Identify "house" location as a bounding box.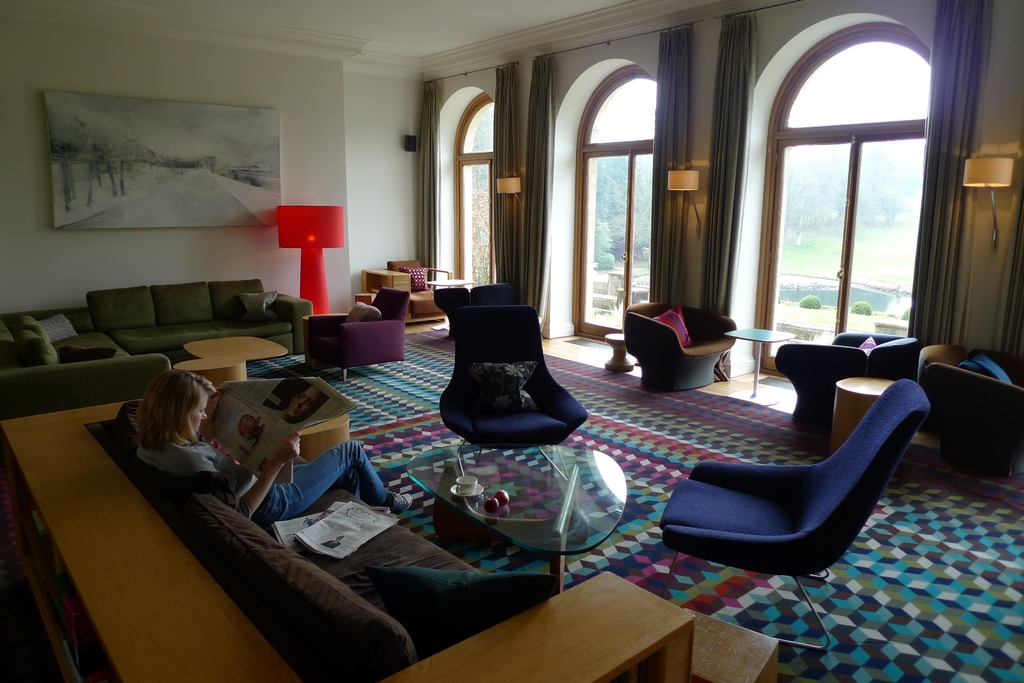
BBox(0, 0, 1001, 620).
